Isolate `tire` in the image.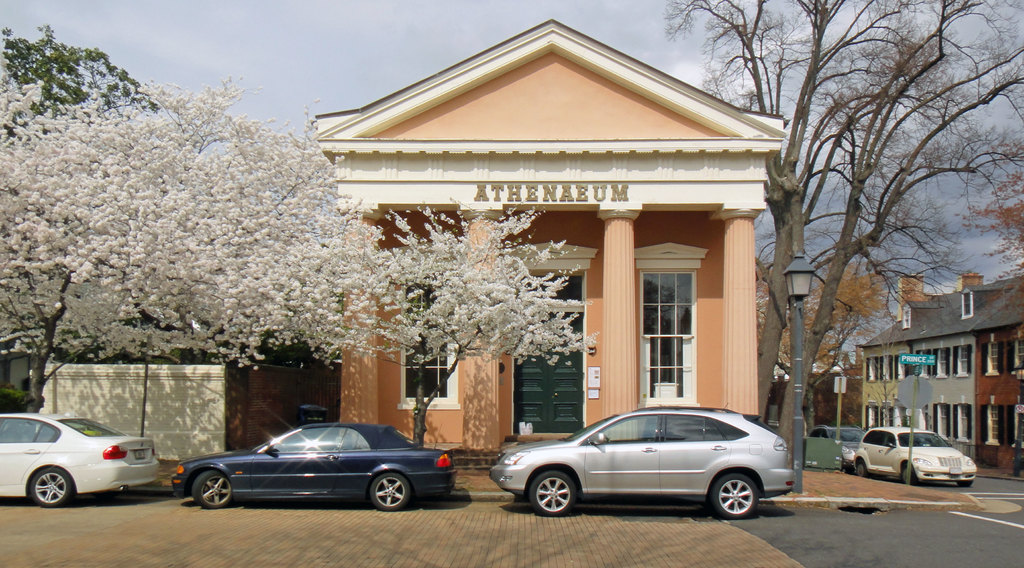
Isolated region: detection(709, 472, 760, 519).
